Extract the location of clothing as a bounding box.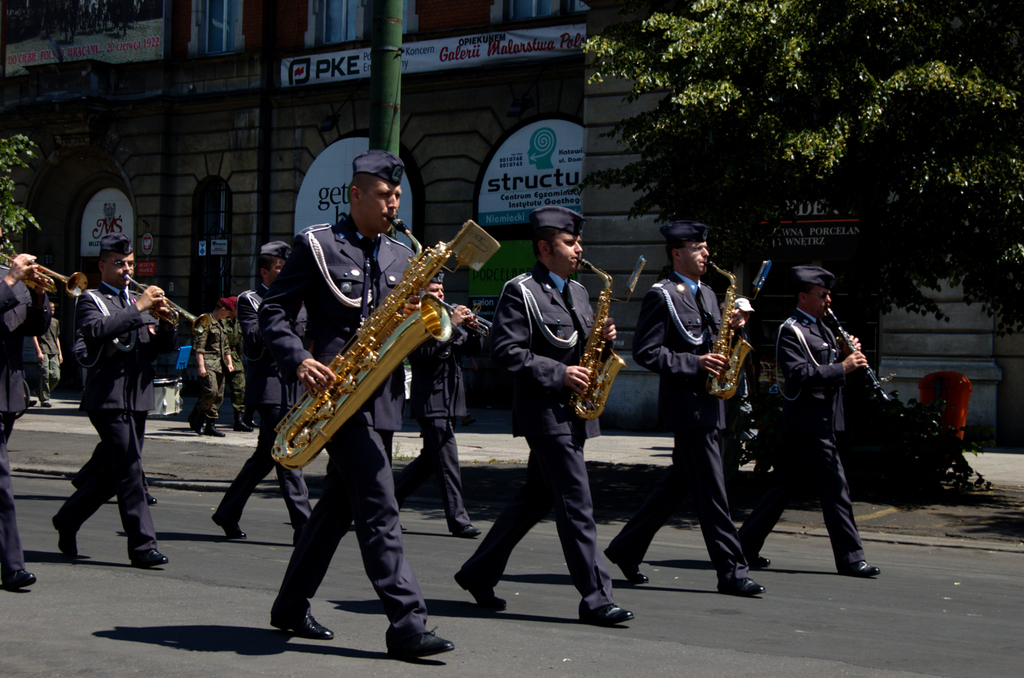
l=189, t=306, r=231, b=426.
